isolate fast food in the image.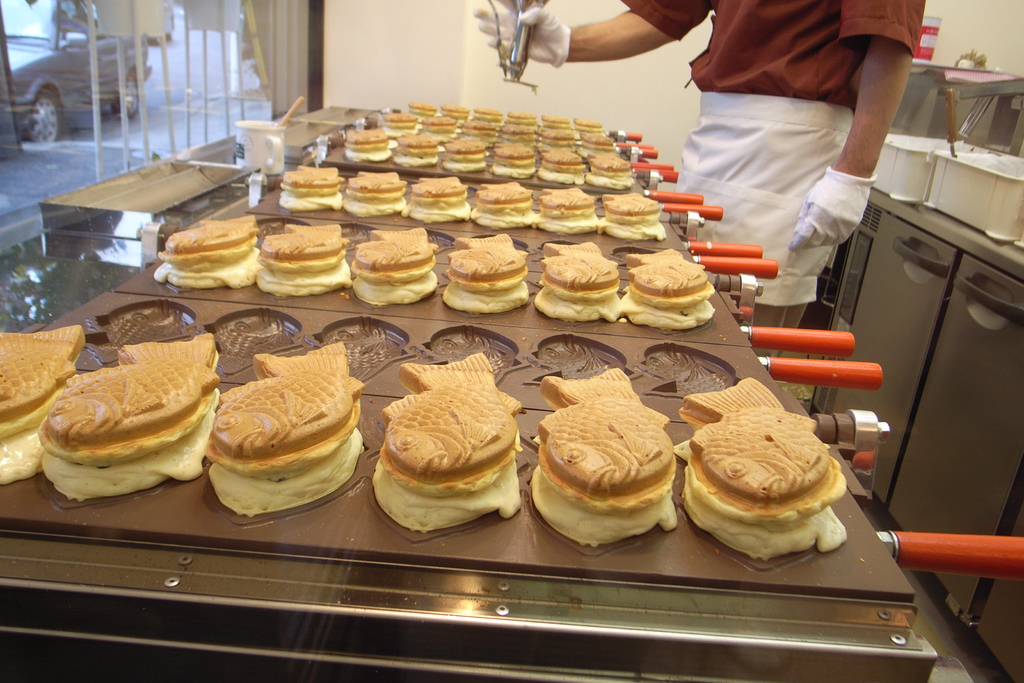
Isolated region: Rect(354, 227, 440, 306).
